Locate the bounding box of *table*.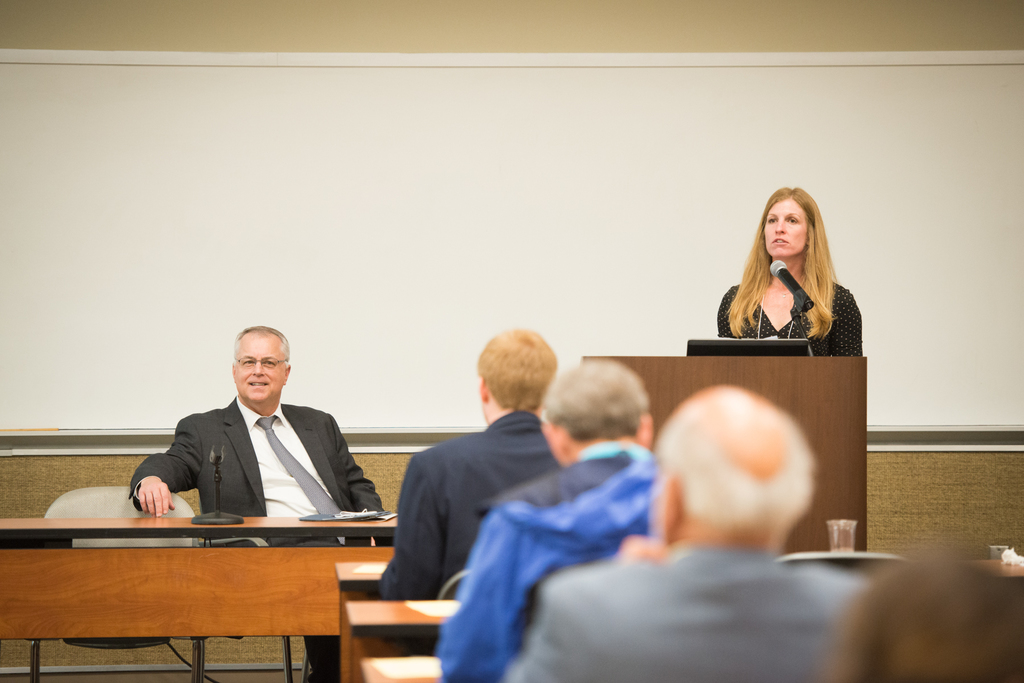
Bounding box: bbox(335, 552, 391, 682).
